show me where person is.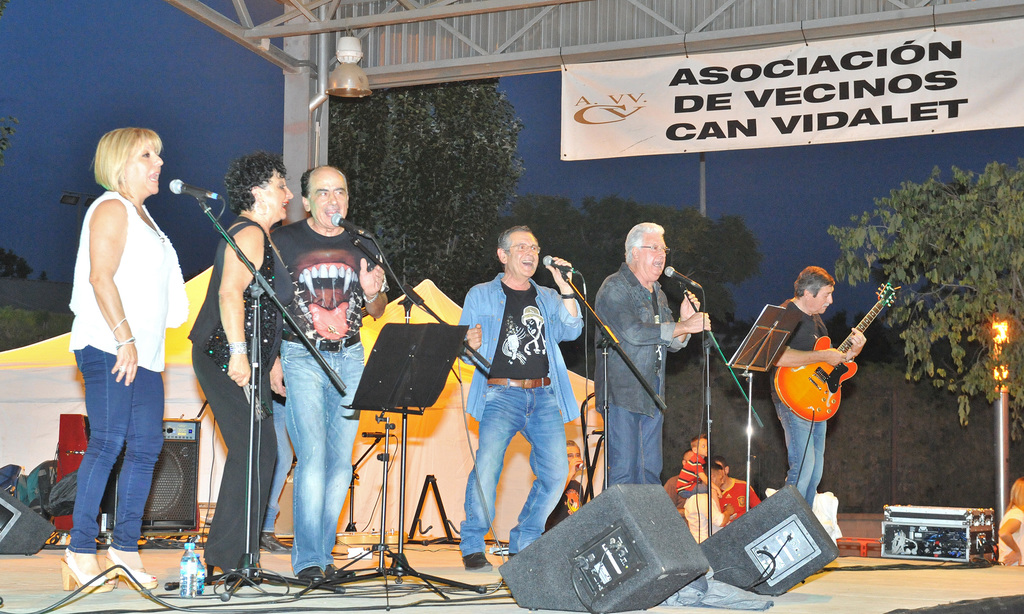
person is at [x1=280, y1=166, x2=387, y2=579].
